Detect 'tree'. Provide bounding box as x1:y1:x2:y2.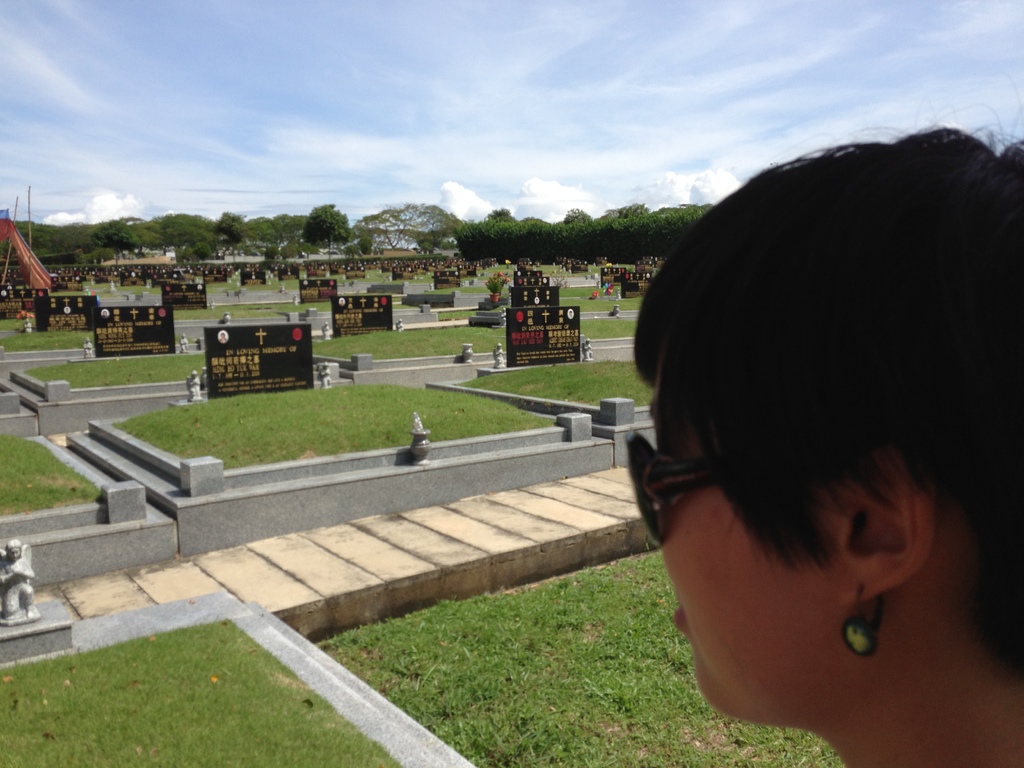
95:214:140:262.
